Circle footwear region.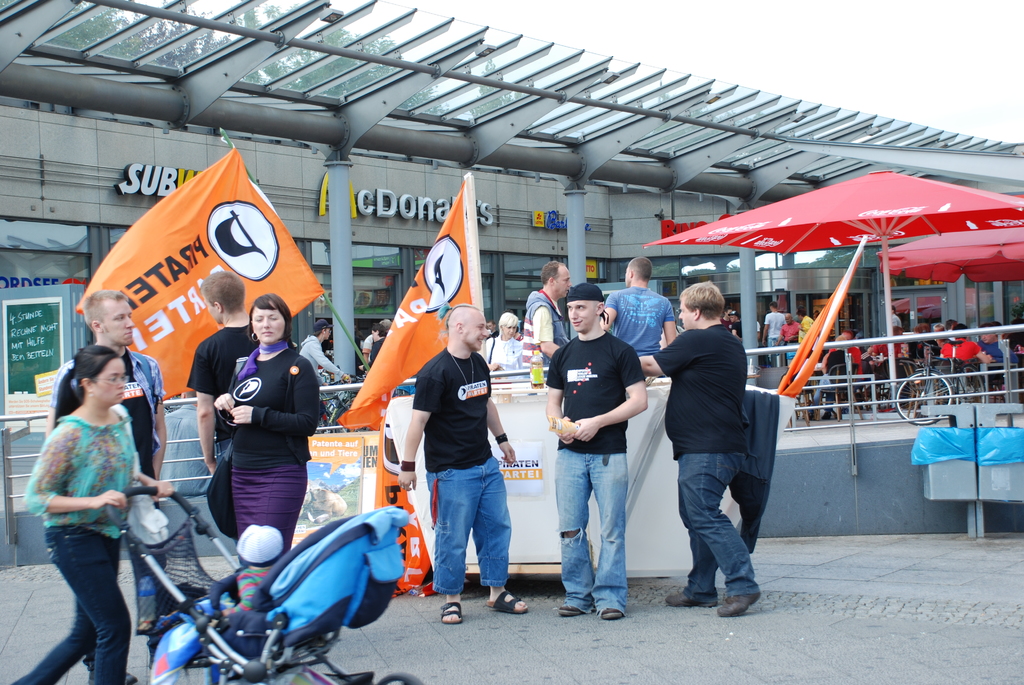
Region: {"x1": 666, "y1": 594, "x2": 714, "y2": 609}.
